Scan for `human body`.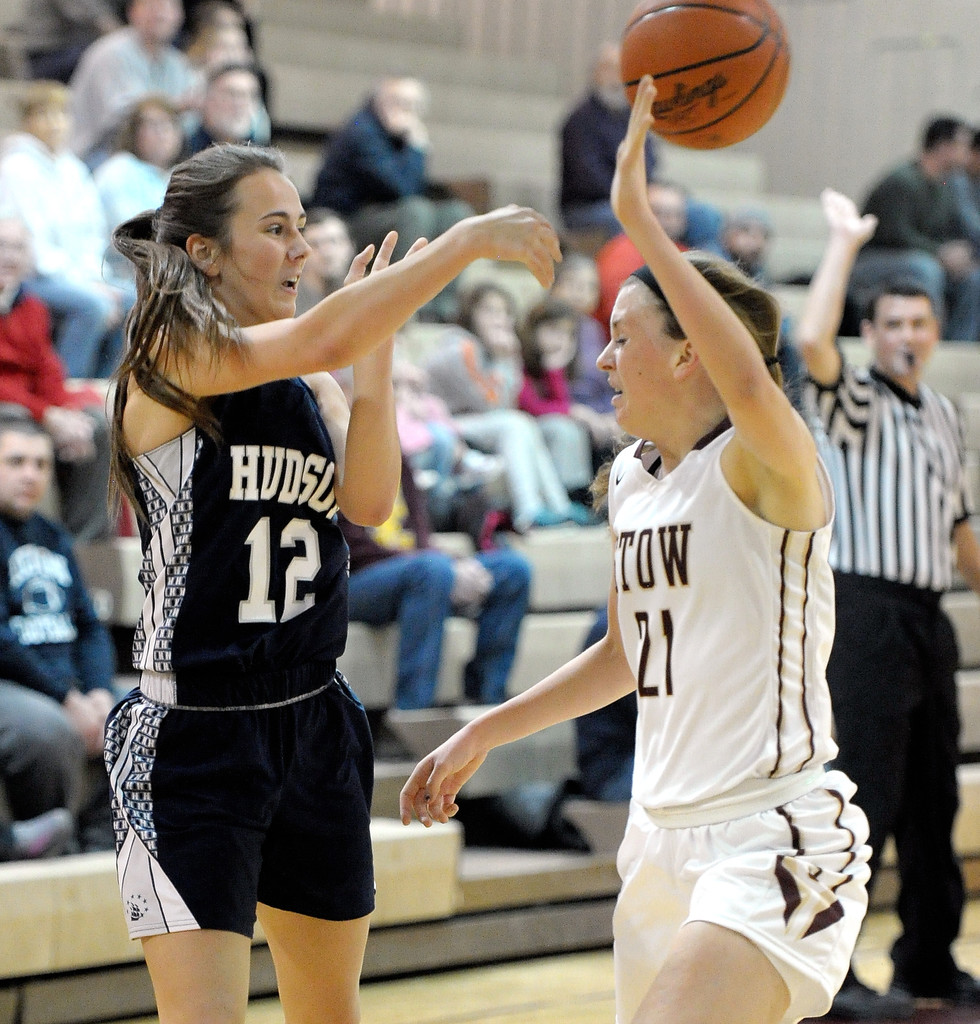
Scan result: (471,61,894,1023).
